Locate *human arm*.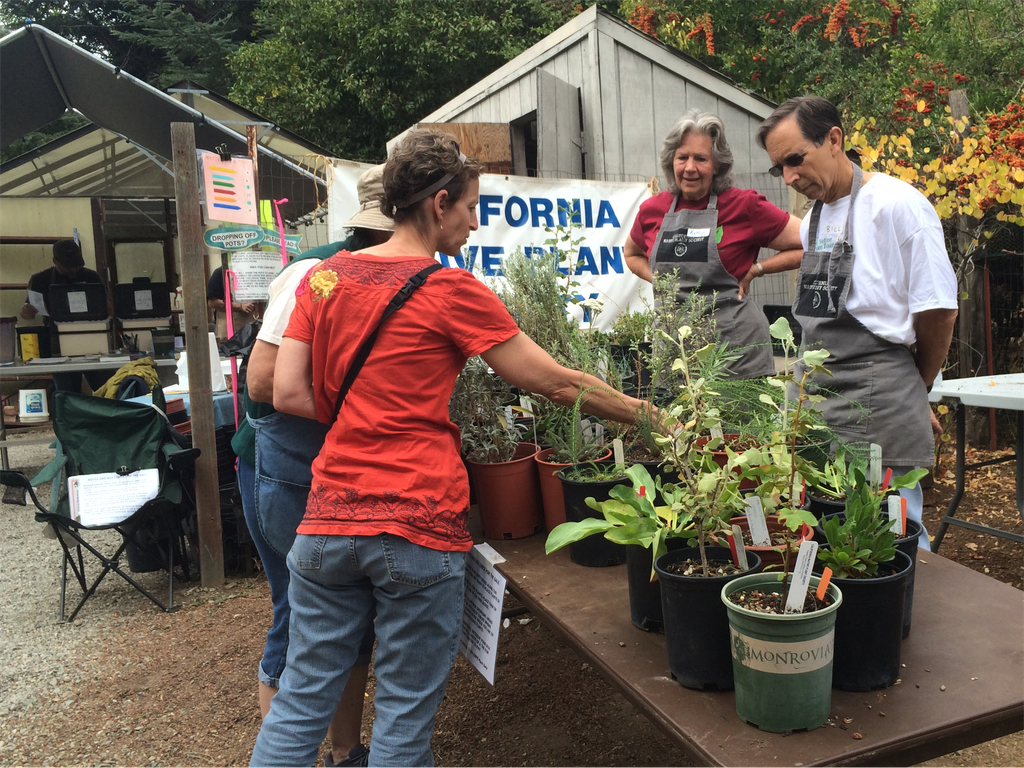
Bounding box: (441, 271, 688, 425).
